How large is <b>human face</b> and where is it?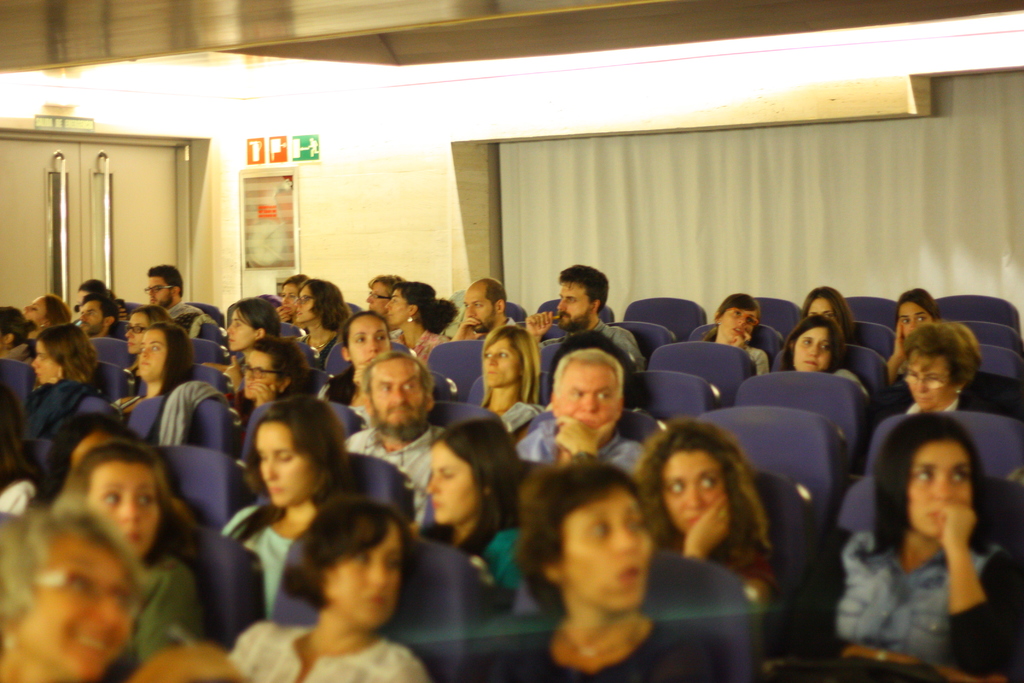
Bounding box: [125,310,152,349].
